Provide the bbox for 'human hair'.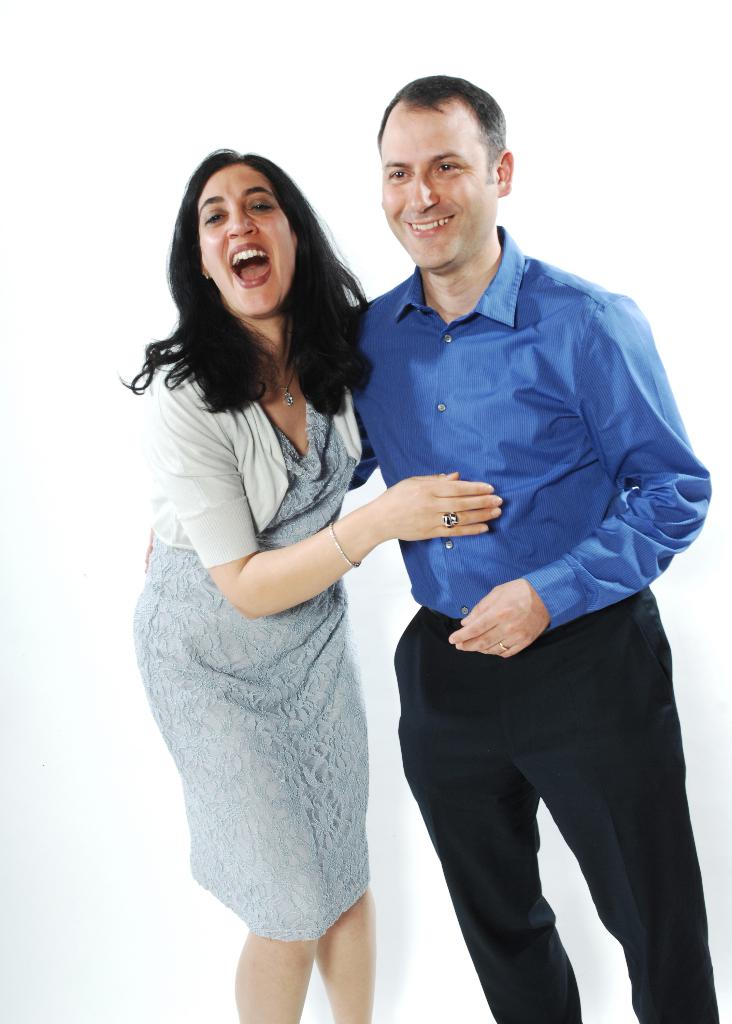
<box>159,134,375,468</box>.
